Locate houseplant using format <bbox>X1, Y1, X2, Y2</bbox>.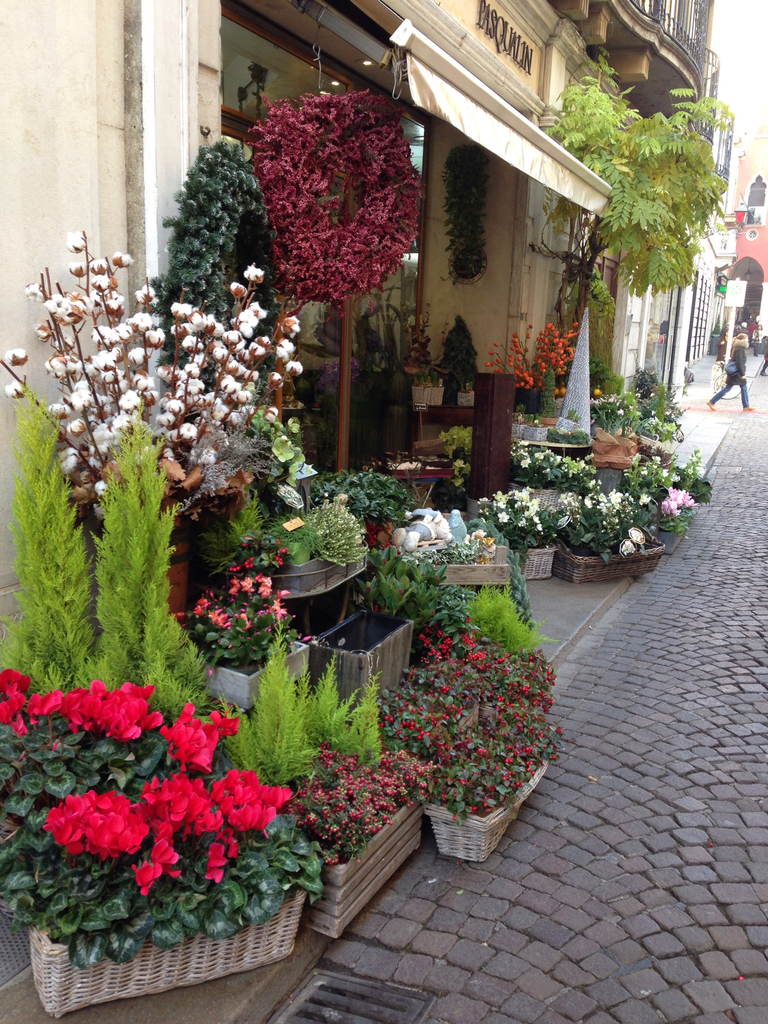
<bbox>427, 527, 520, 599</bbox>.
